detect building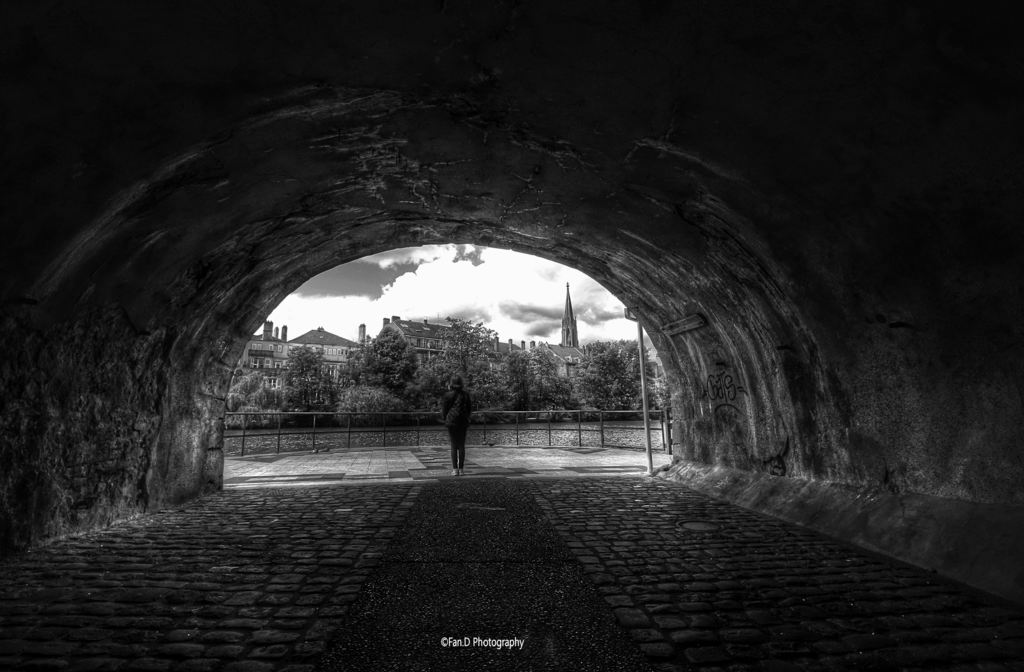
{"left": 559, "top": 275, "right": 578, "bottom": 349}
